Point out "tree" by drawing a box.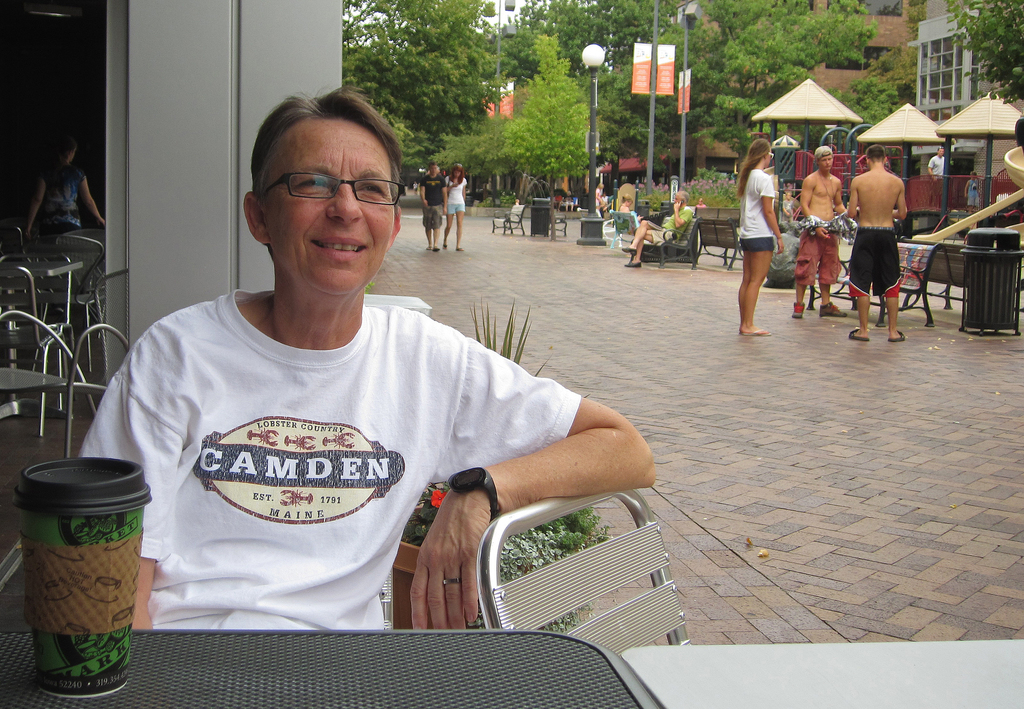
(x1=590, y1=0, x2=867, y2=181).
